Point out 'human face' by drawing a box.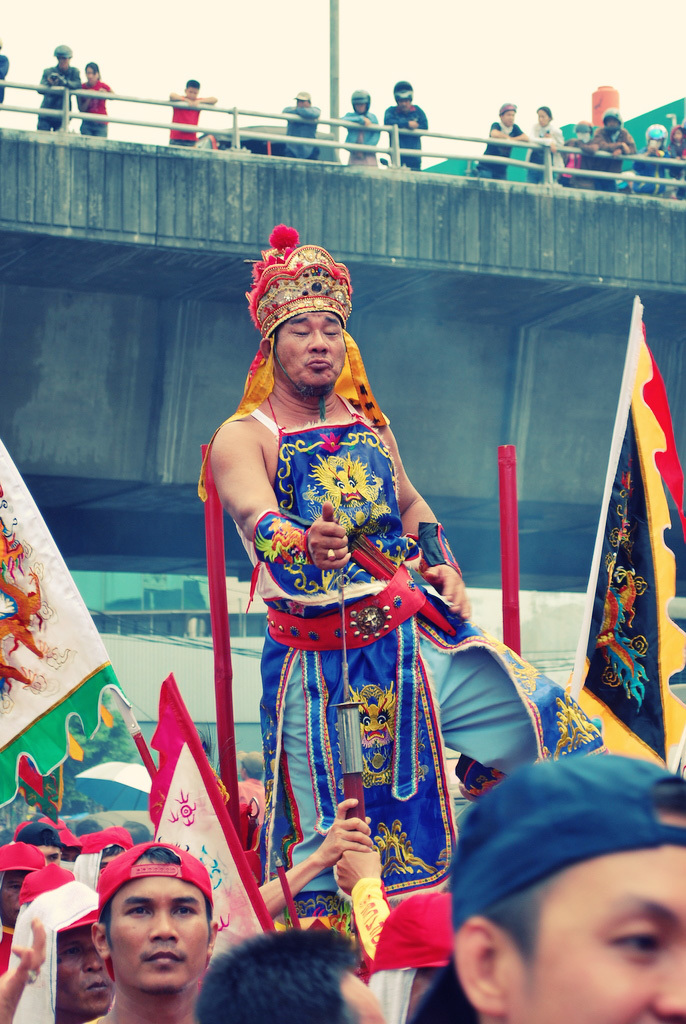
501 109 514 125.
